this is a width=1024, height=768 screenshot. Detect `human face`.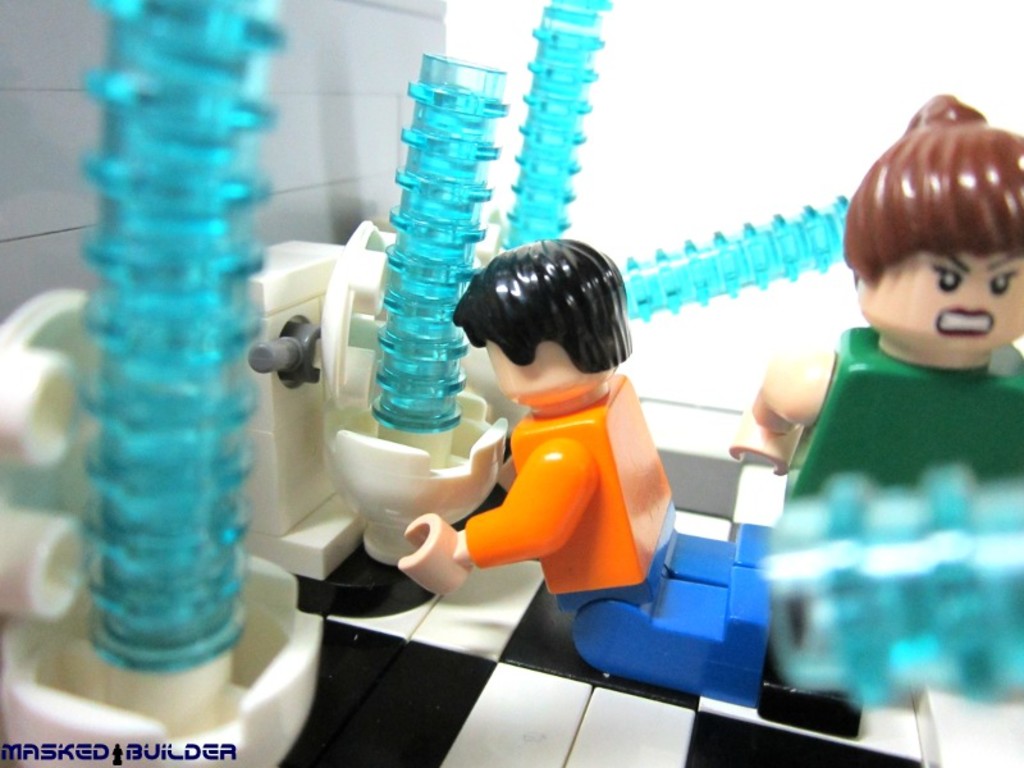
[left=860, top=243, right=1023, bottom=361].
